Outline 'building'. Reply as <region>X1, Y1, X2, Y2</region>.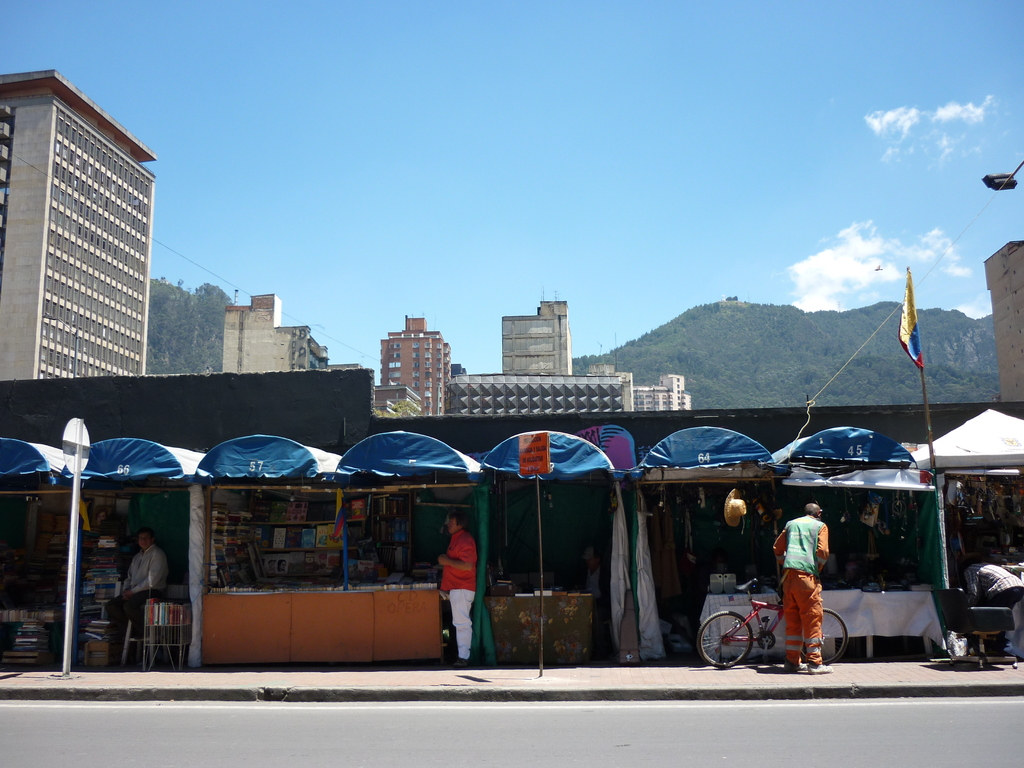
<region>222, 287, 330, 371</region>.
